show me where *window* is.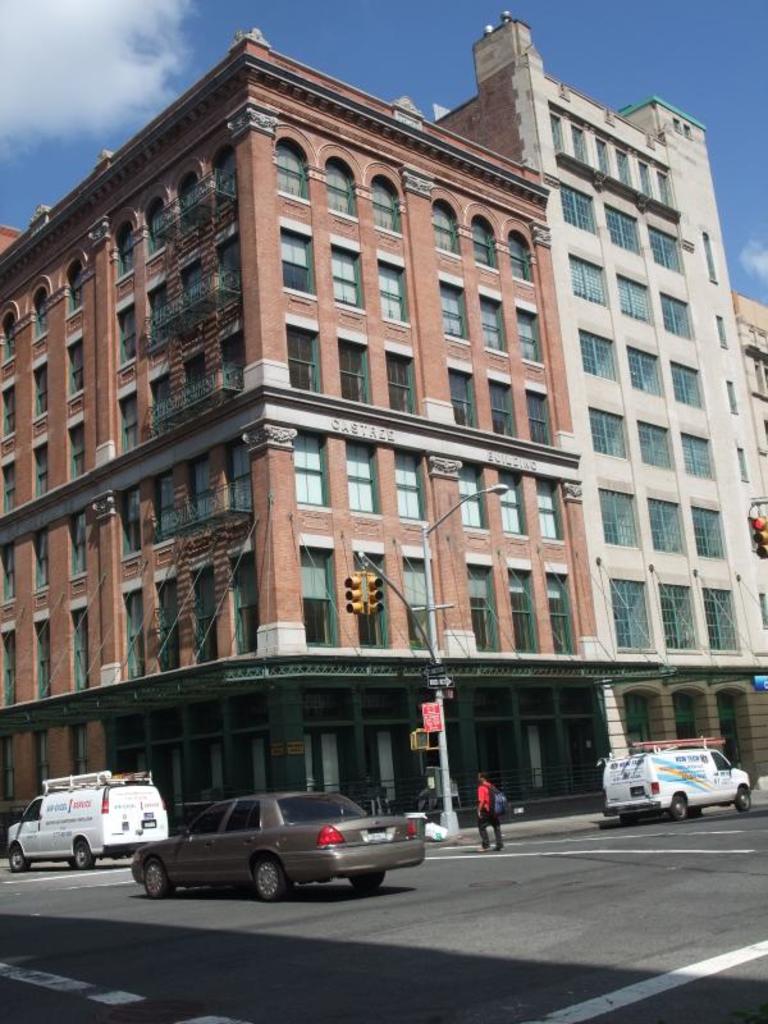
*window* is at 118, 485, 136, 562.
